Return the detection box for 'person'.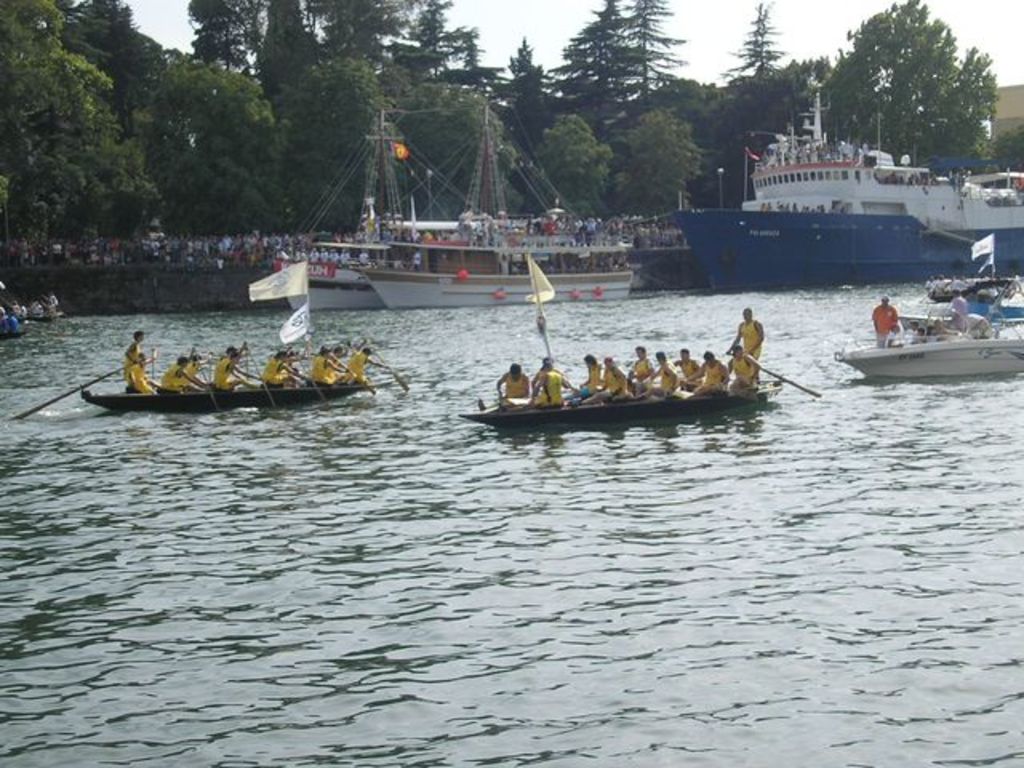
bbox=[8, 301, 30, 317].
